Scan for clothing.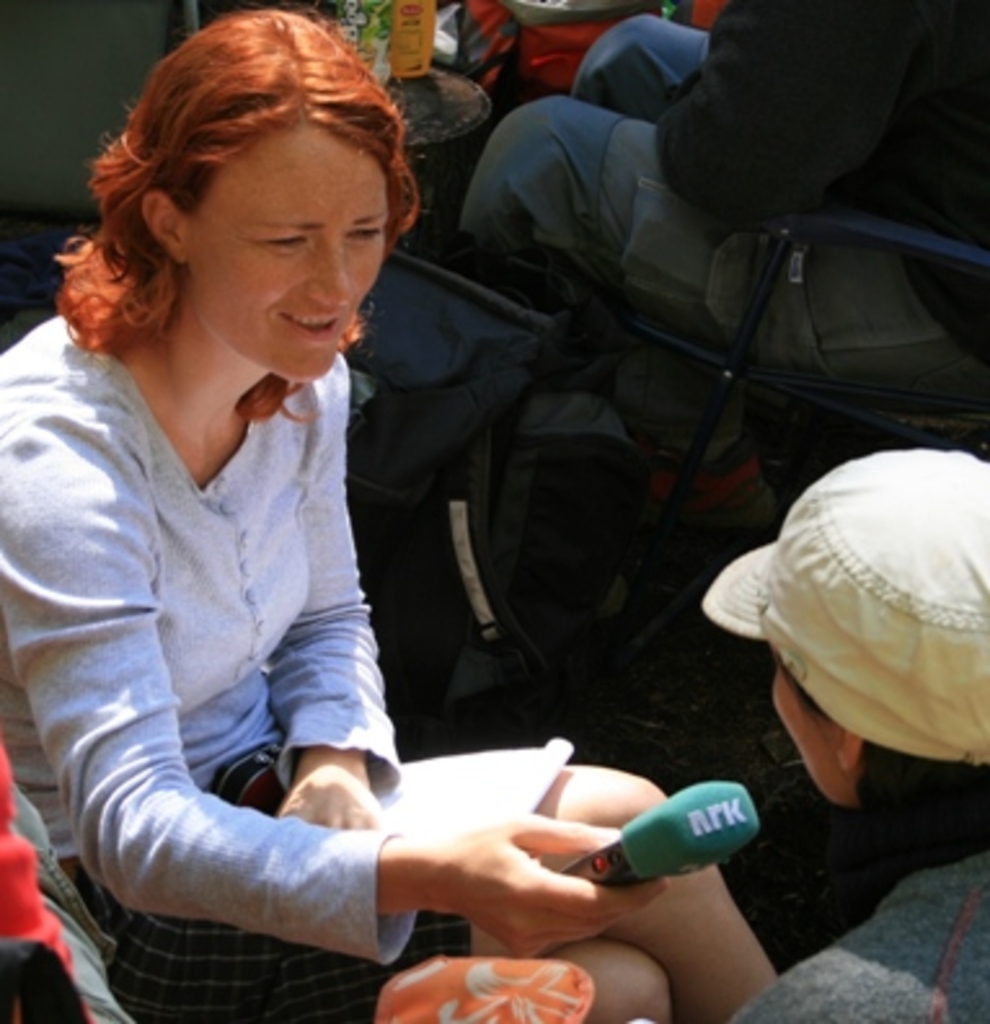
Scan result: [23,217,476,952].
